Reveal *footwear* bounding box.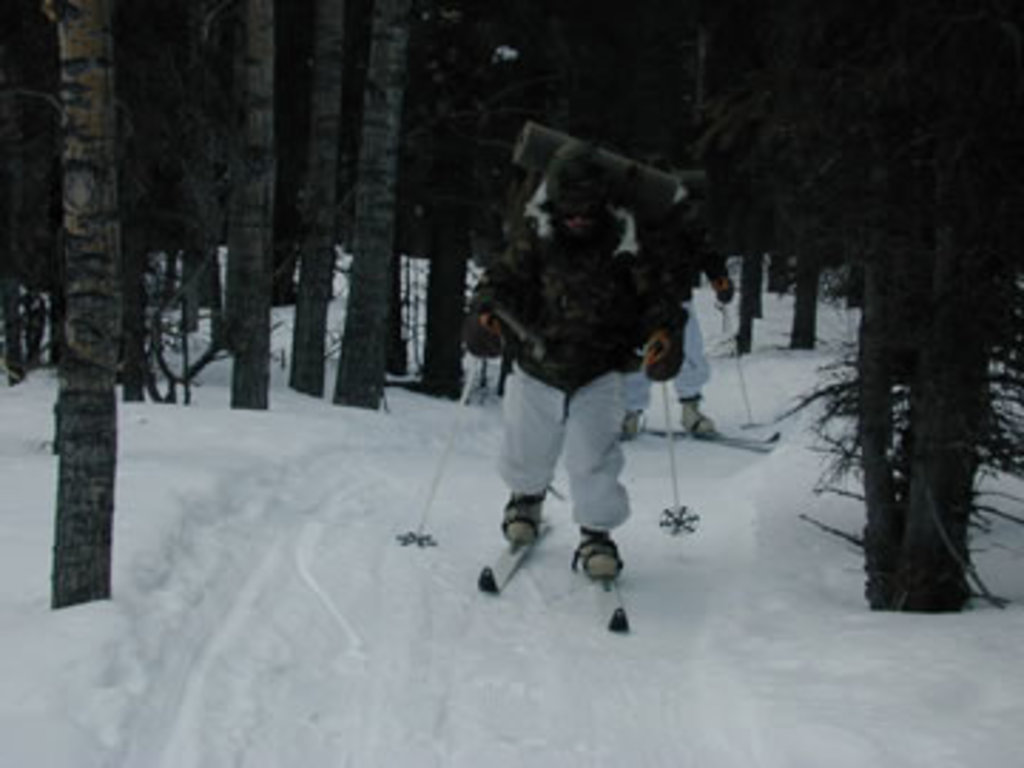
Revealed: x1=563 y1=512 x2=640 y2=603.
